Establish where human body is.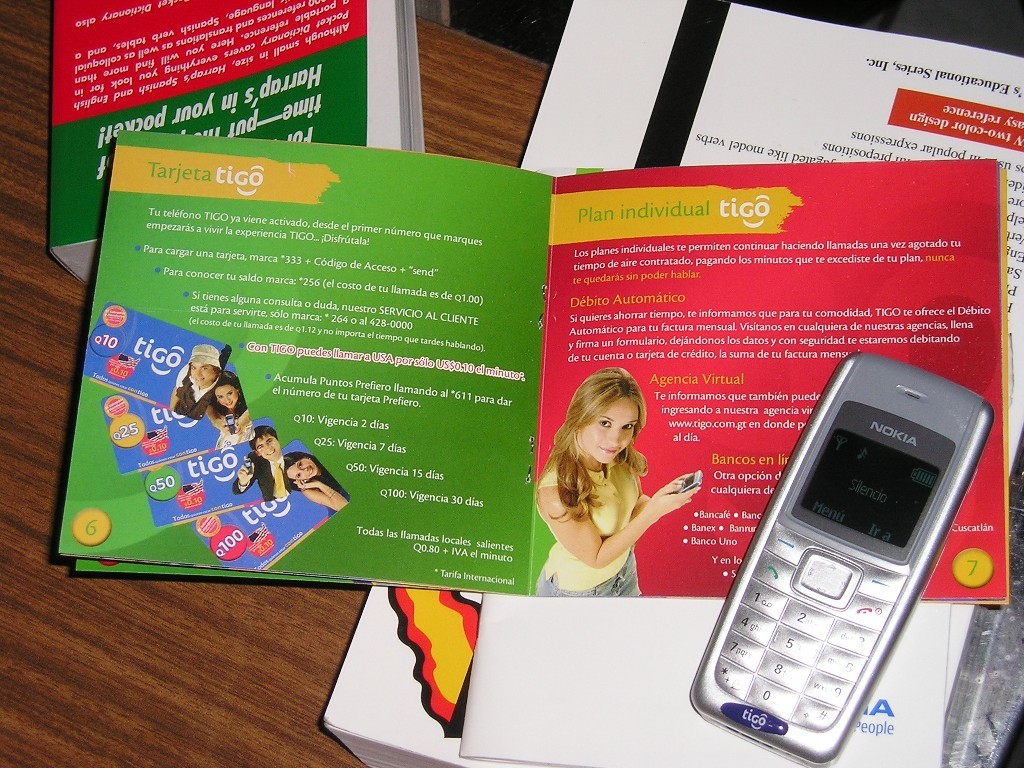
Established at <region>234, 459, 295, 498</region>.
